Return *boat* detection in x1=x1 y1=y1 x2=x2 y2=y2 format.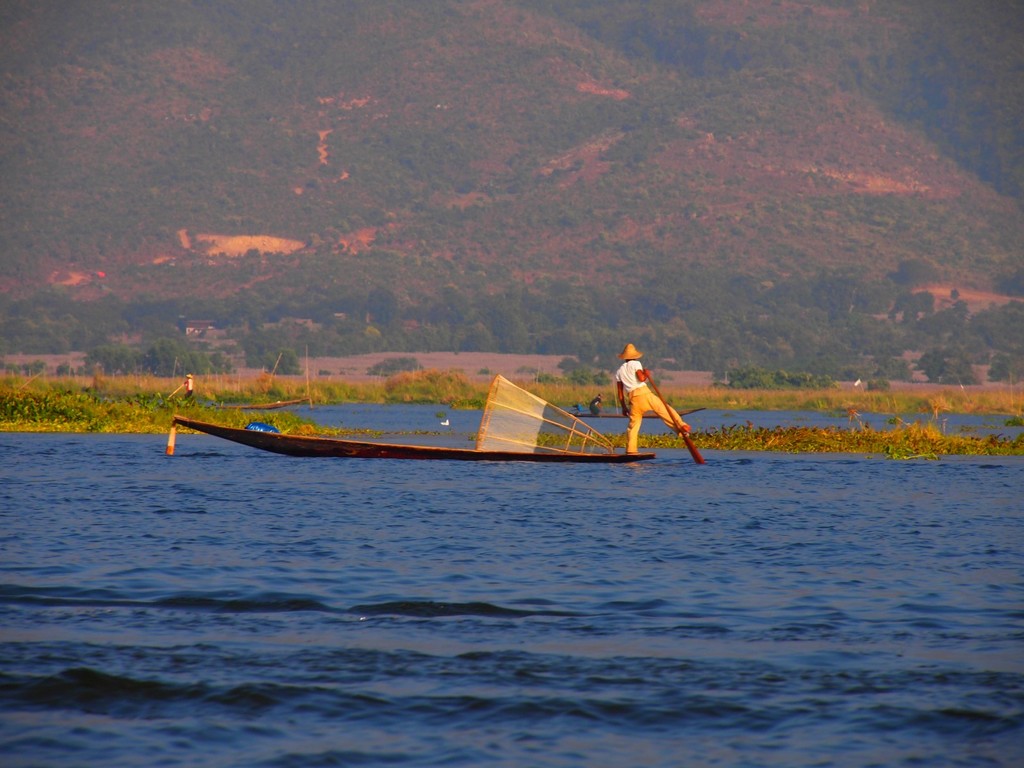
x1=190 y1=337 x2=685 y2=472.
